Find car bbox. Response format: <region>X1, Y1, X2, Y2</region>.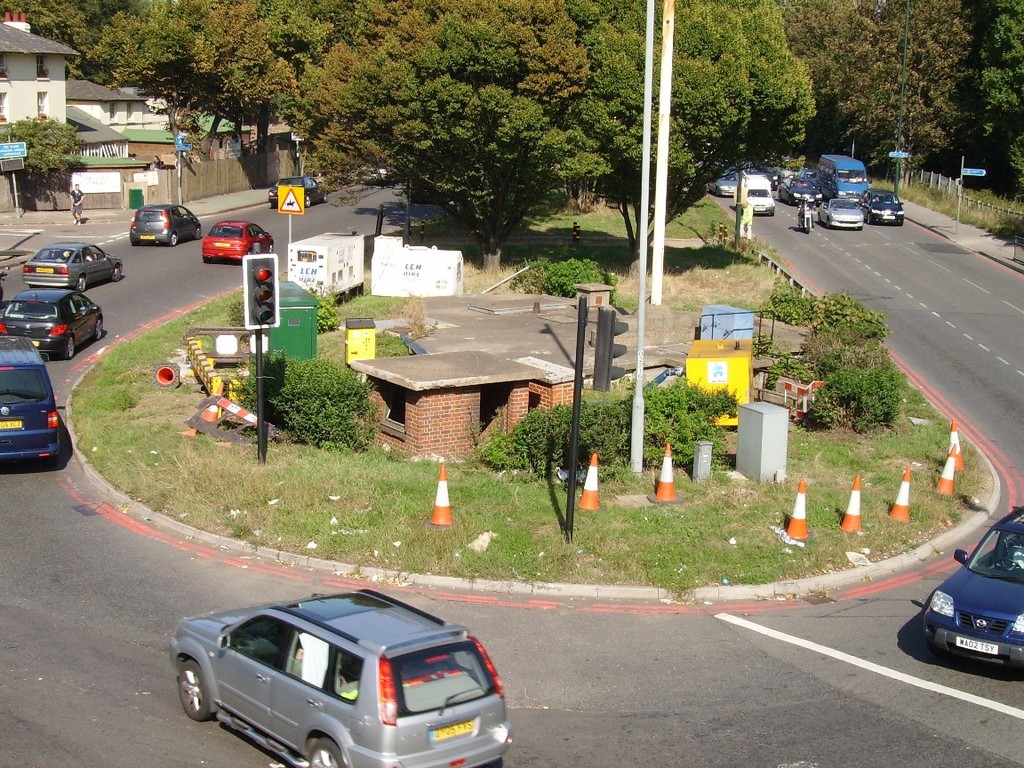
<region>0, 334, 60, 463</region>.
